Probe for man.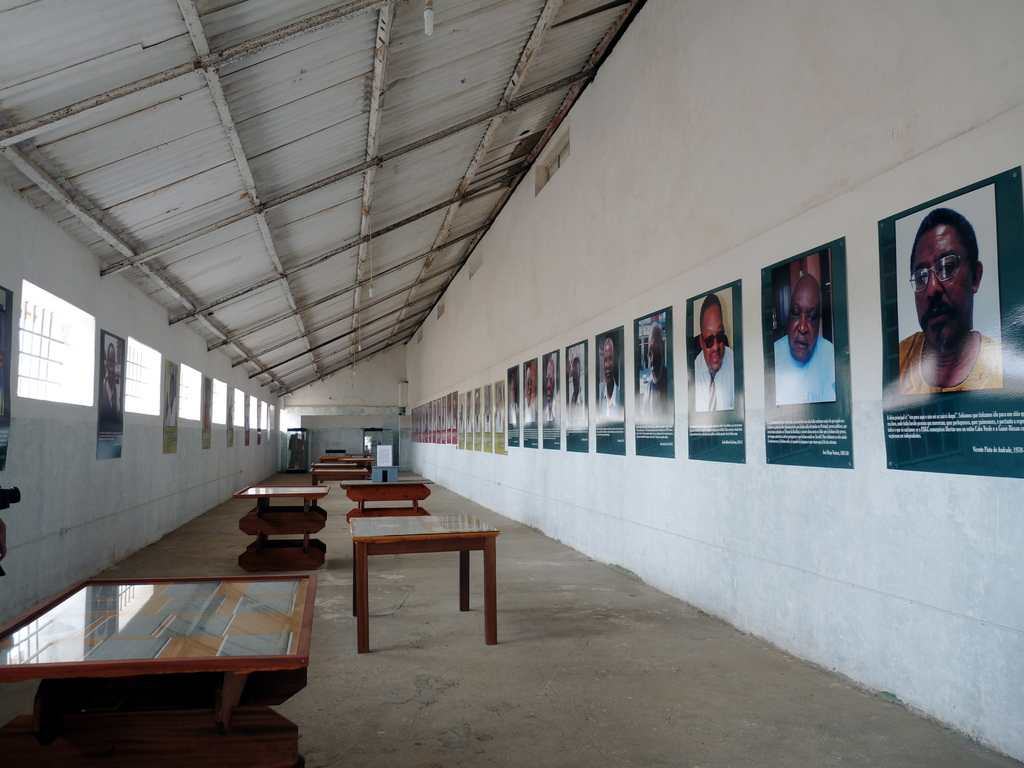
Probe result: 637,326,673,430.
